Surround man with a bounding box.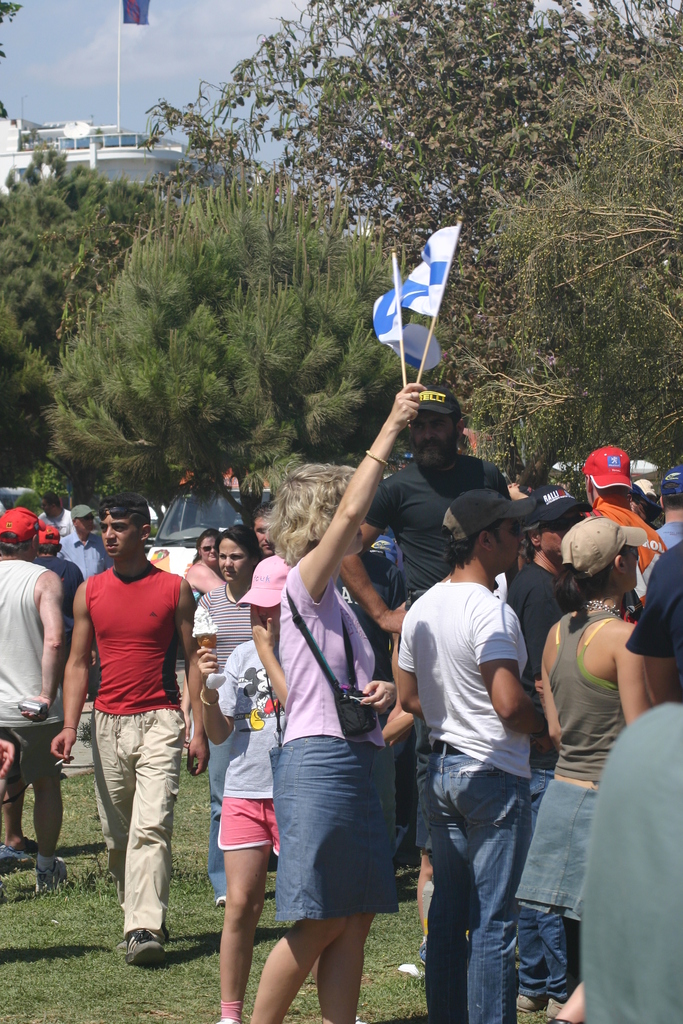
35:486:72:534.
